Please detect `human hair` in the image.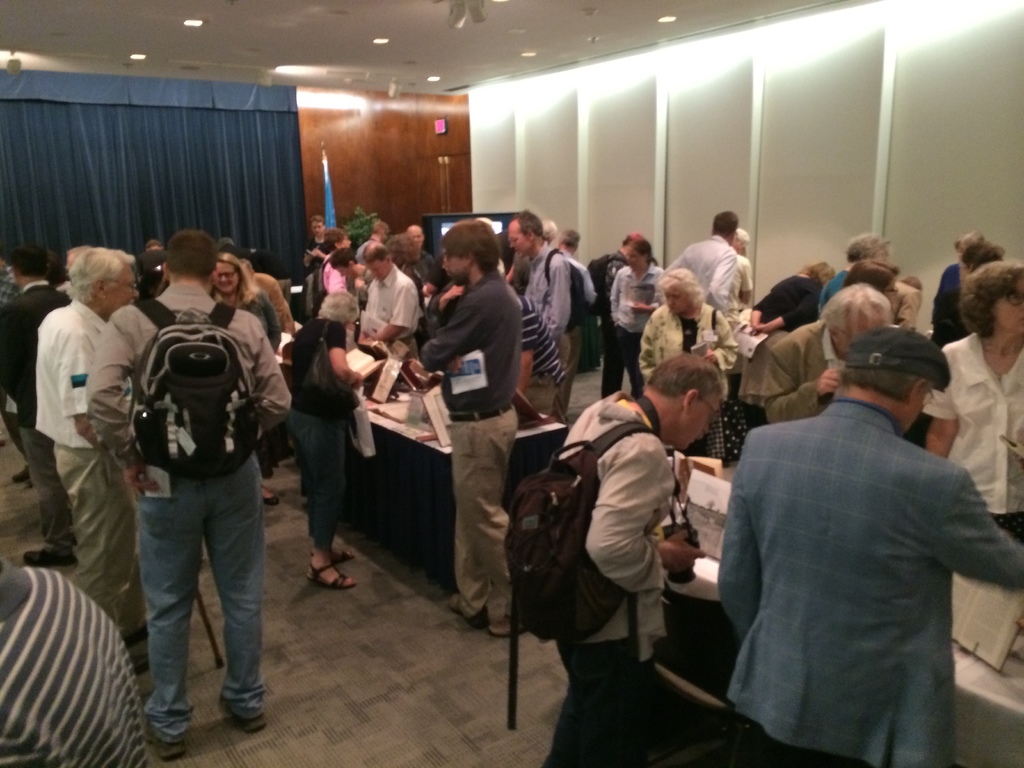
<region>520, 209, 546, 234</region>.
